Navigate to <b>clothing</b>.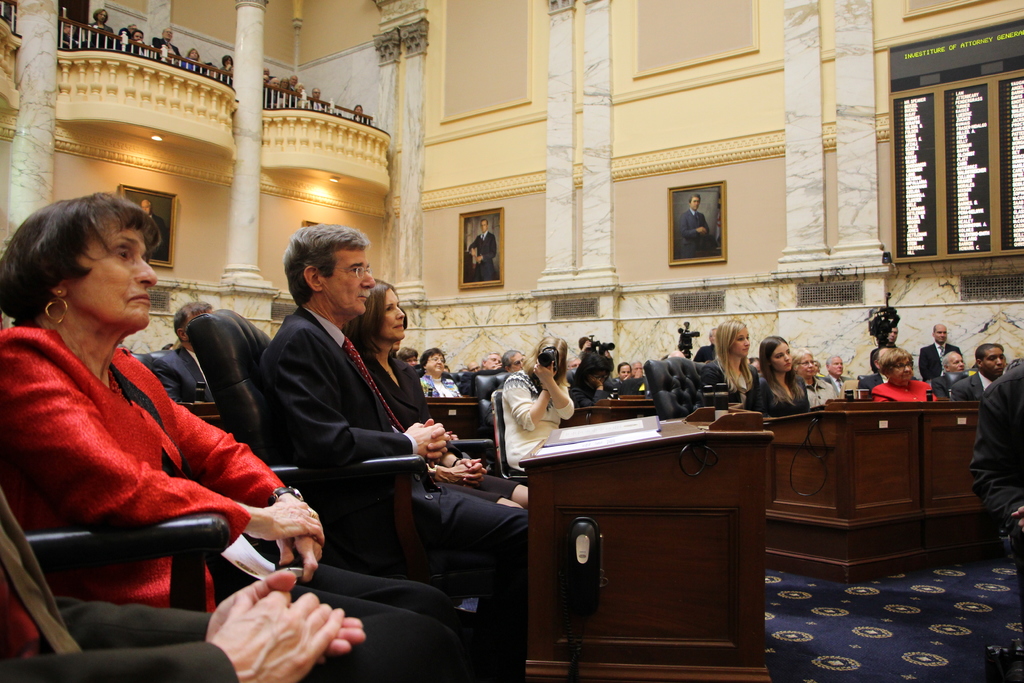
Navigation target: bbox(0, 325, 493, 682).
